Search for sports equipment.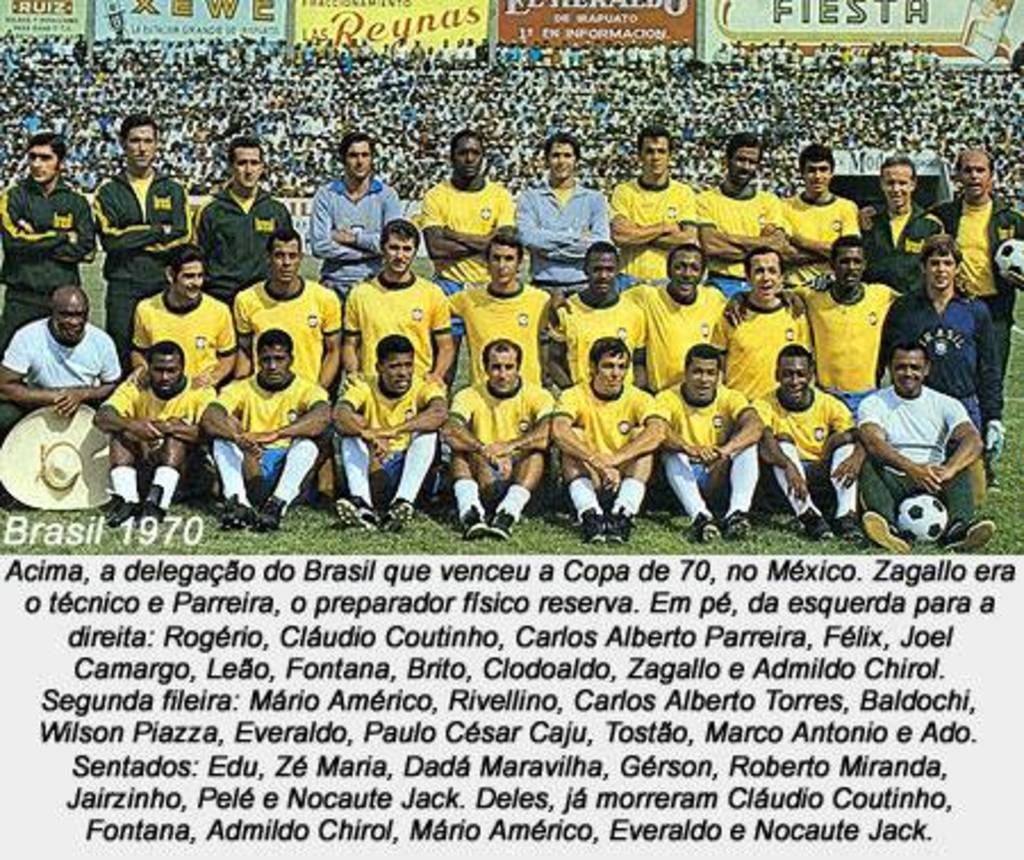
Found at region(885, 501, 949, 541).
